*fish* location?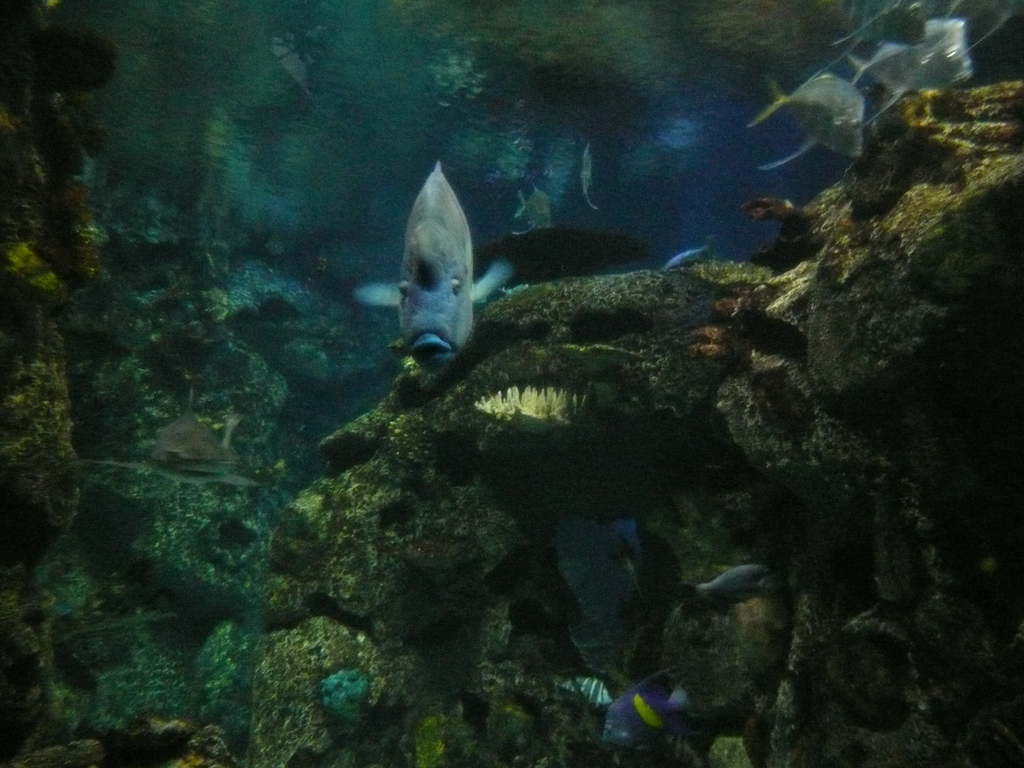
(376, 152, 500, 396)
